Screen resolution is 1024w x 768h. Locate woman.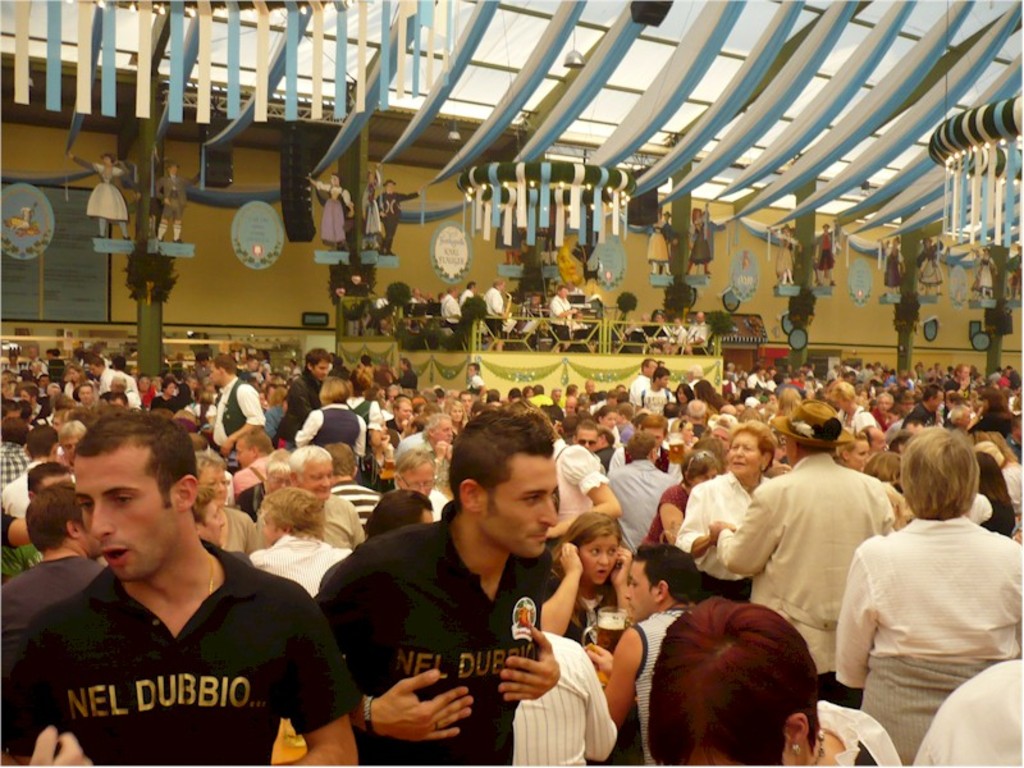
detection(676, 422, 764, 582).
